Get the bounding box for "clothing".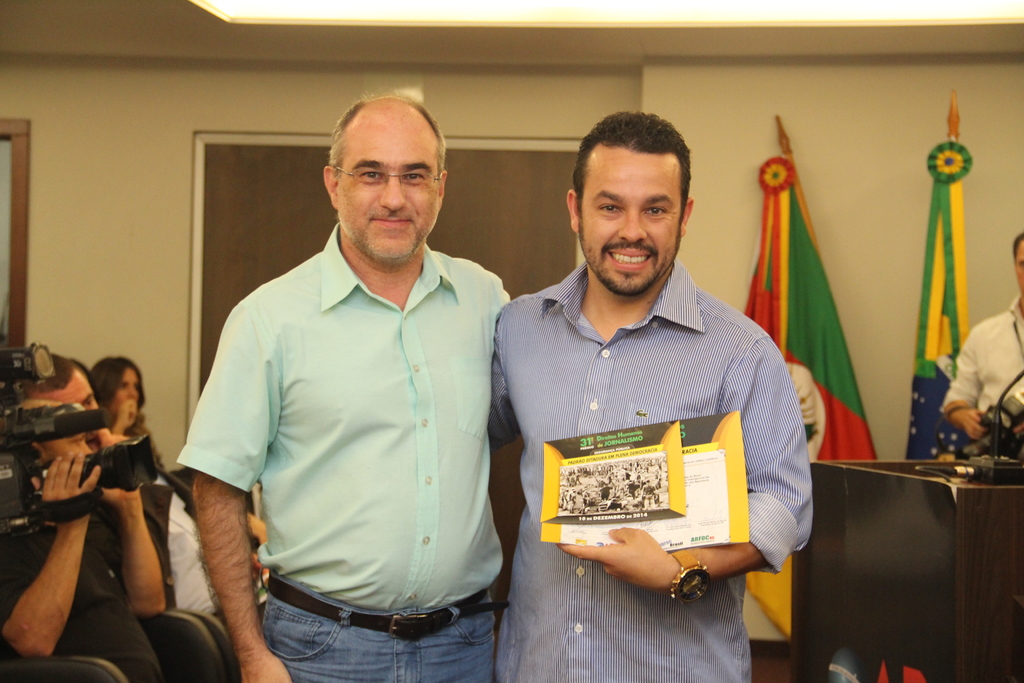
x1=939 y1=286 x2=1023 y2=447.
